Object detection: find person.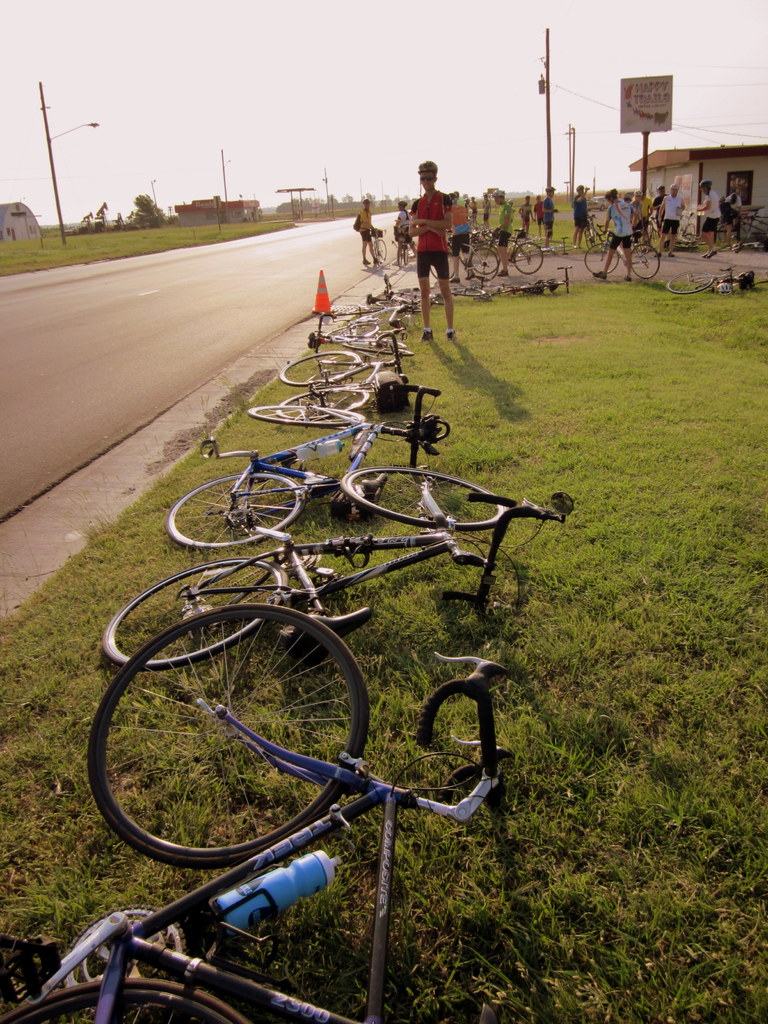
540, 180, 560, 240.
